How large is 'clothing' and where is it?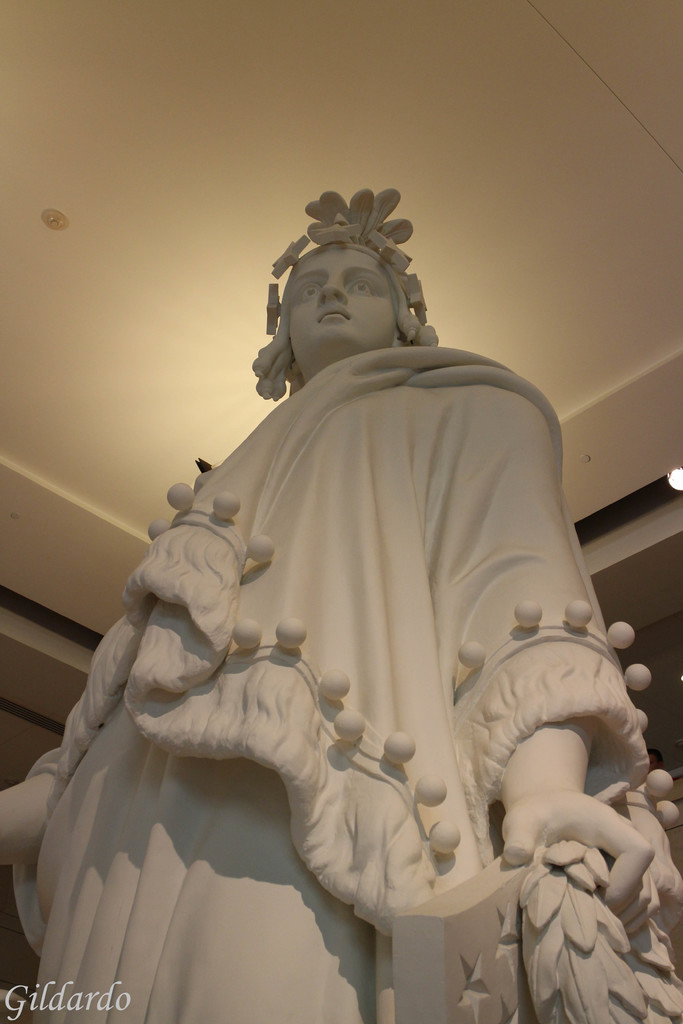
Bounding box: left=141, top=344, right=628, bottom=955.
